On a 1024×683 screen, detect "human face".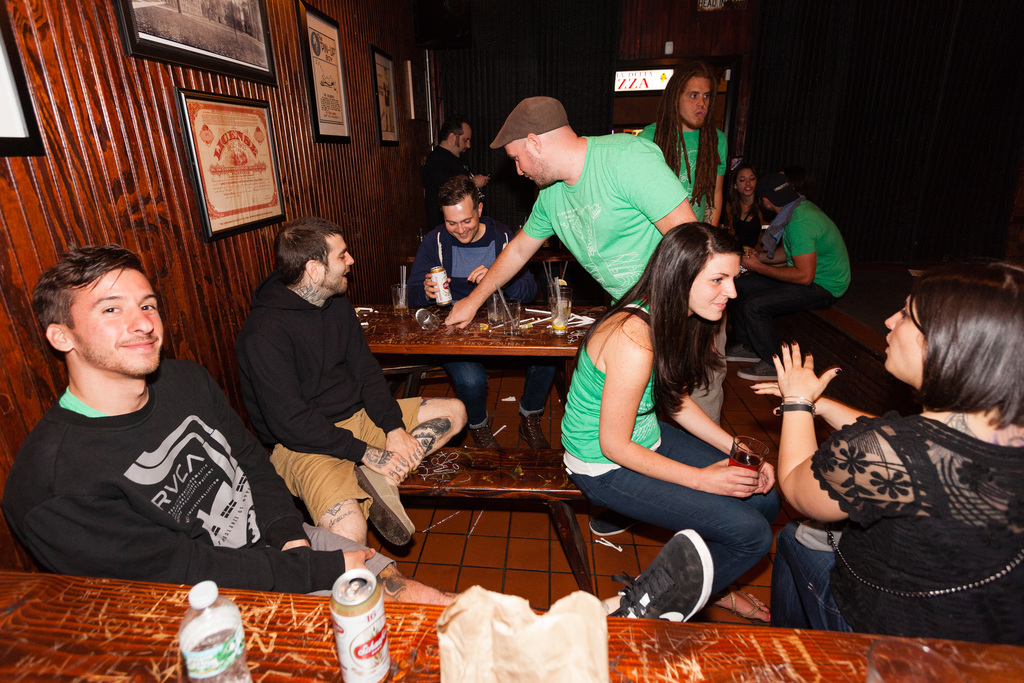
locate(321, 235, 356, 297).
